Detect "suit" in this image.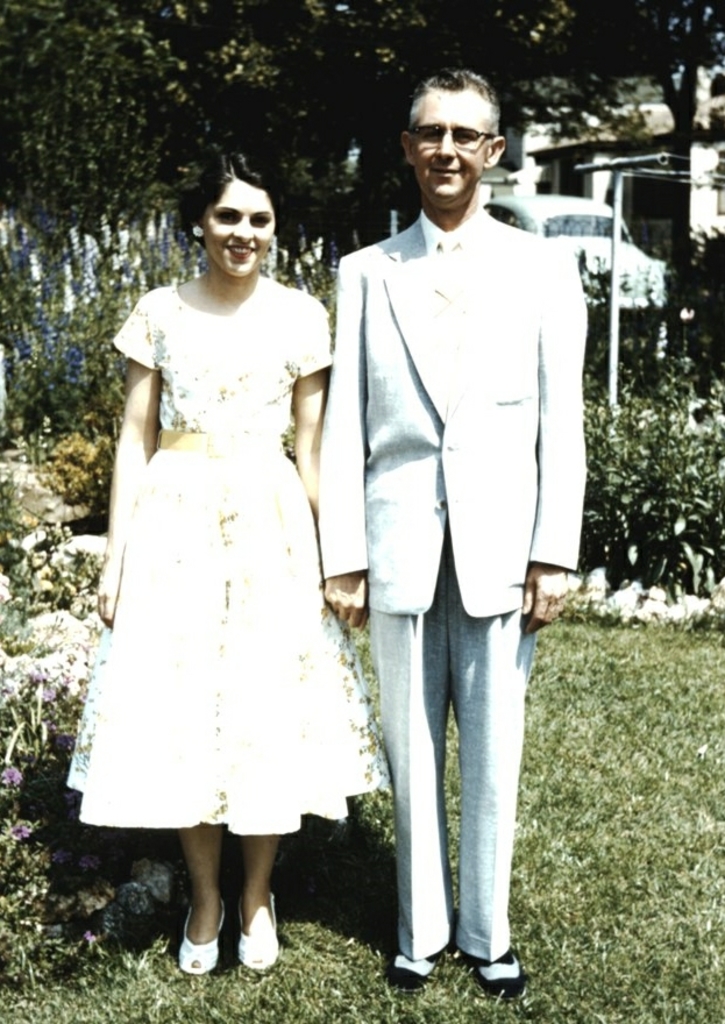
Detection: Rect(317, 212, 584, 958).
